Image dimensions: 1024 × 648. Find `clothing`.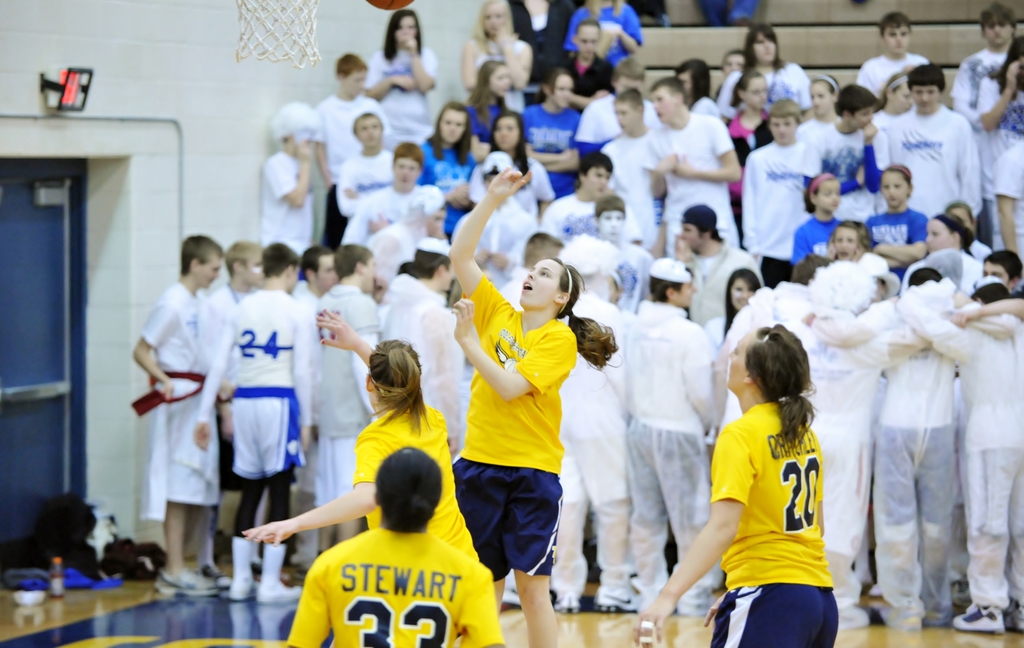
(542,46,621,106).
